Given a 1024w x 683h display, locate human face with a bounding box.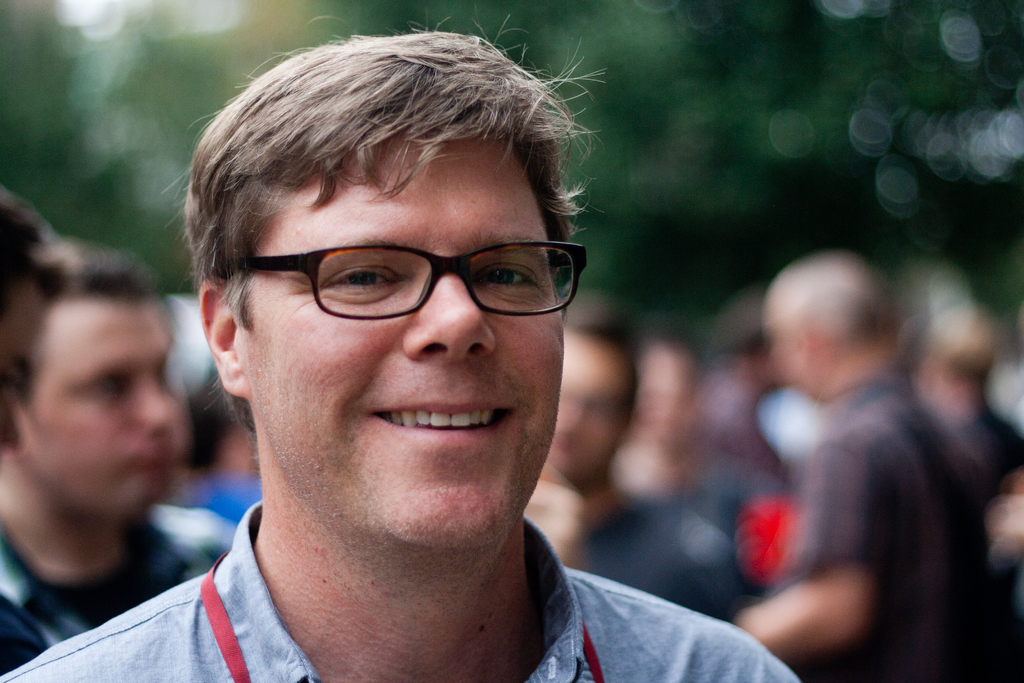
Located: bbox=(241, 135, 563, 546).
